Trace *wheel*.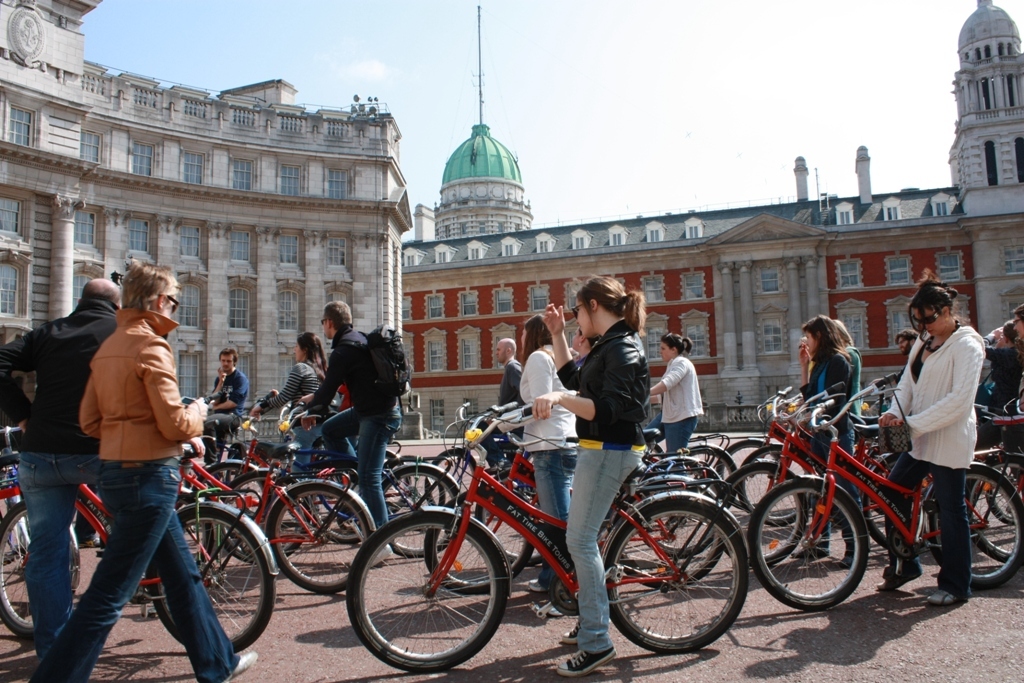
Traced to (left=753, top=467, right=867, bottom=617).
